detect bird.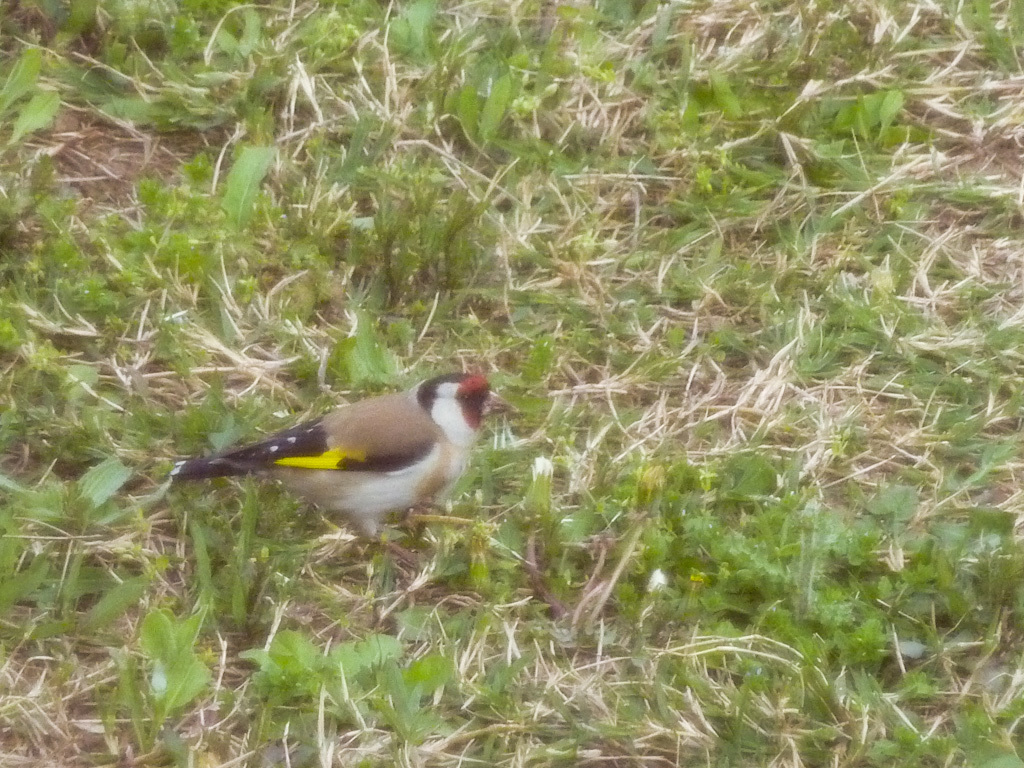
Detected at <box>160,370,511,554</box>.
